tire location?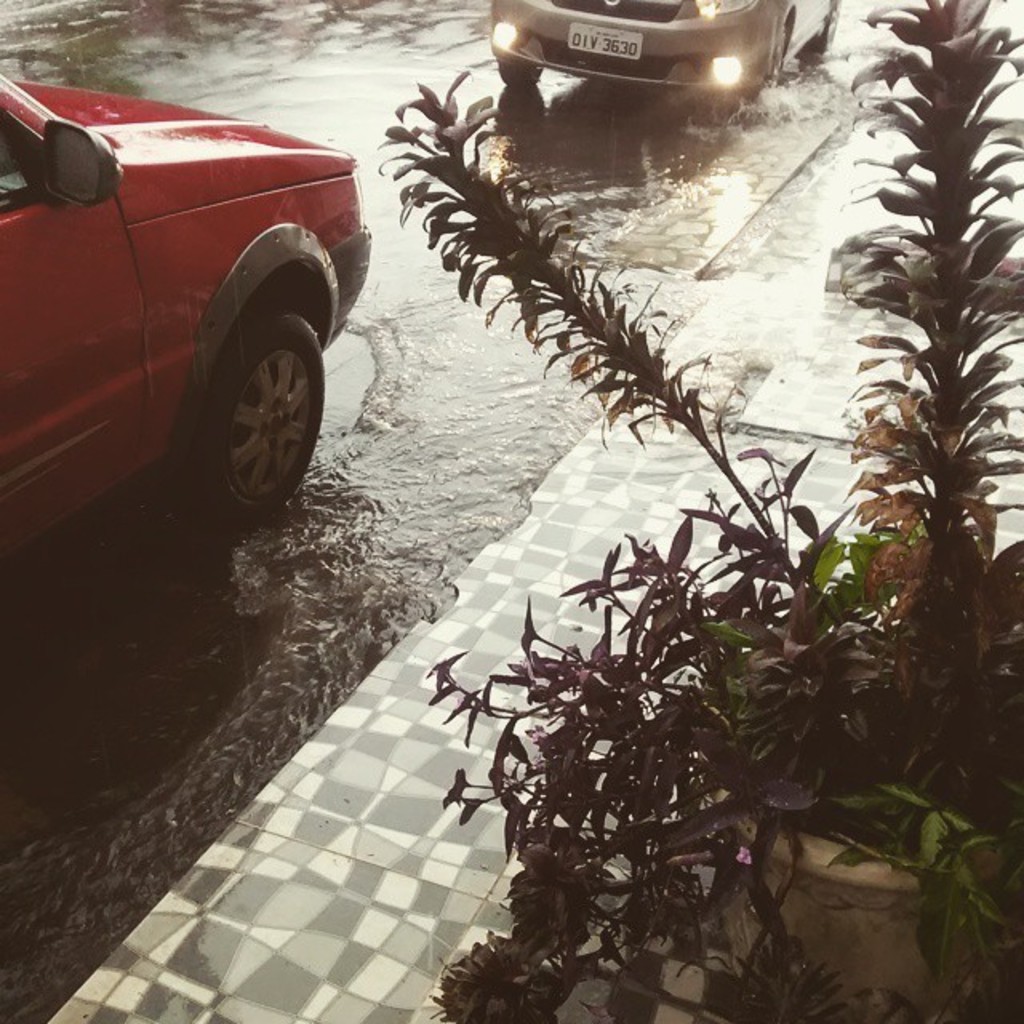
BBox(494, 66, 538, 96)
